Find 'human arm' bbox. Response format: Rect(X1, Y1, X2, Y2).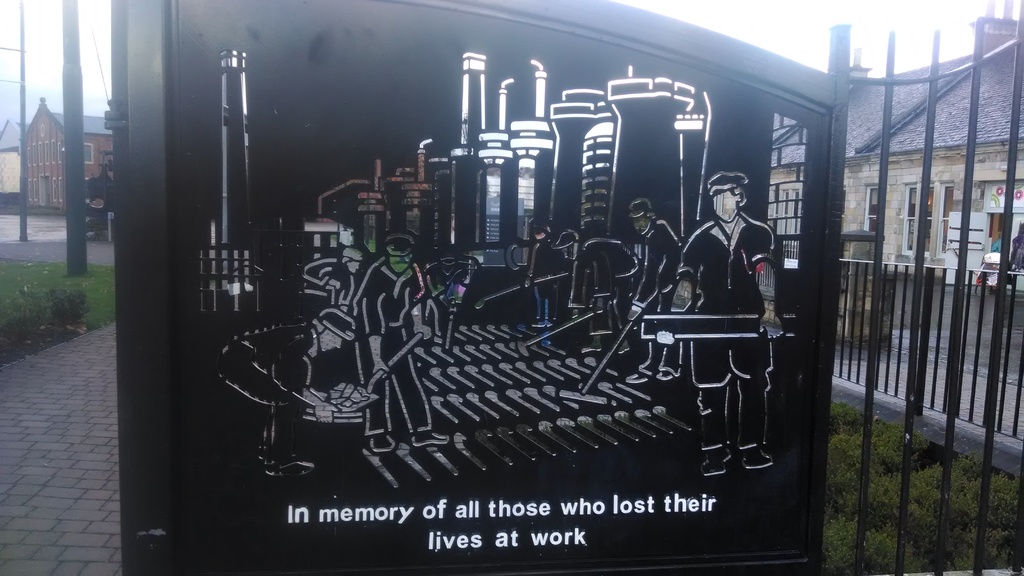
Rect(308, 387, 330, 400).
